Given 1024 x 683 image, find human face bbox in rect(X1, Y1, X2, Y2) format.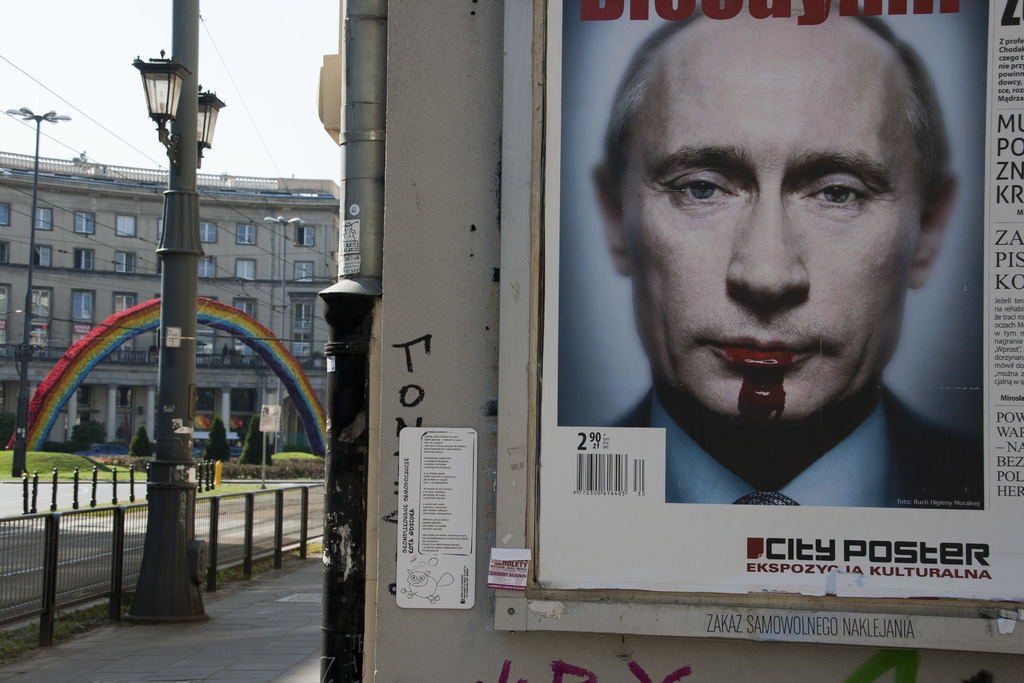
rect(623, 17, 916, 418).
